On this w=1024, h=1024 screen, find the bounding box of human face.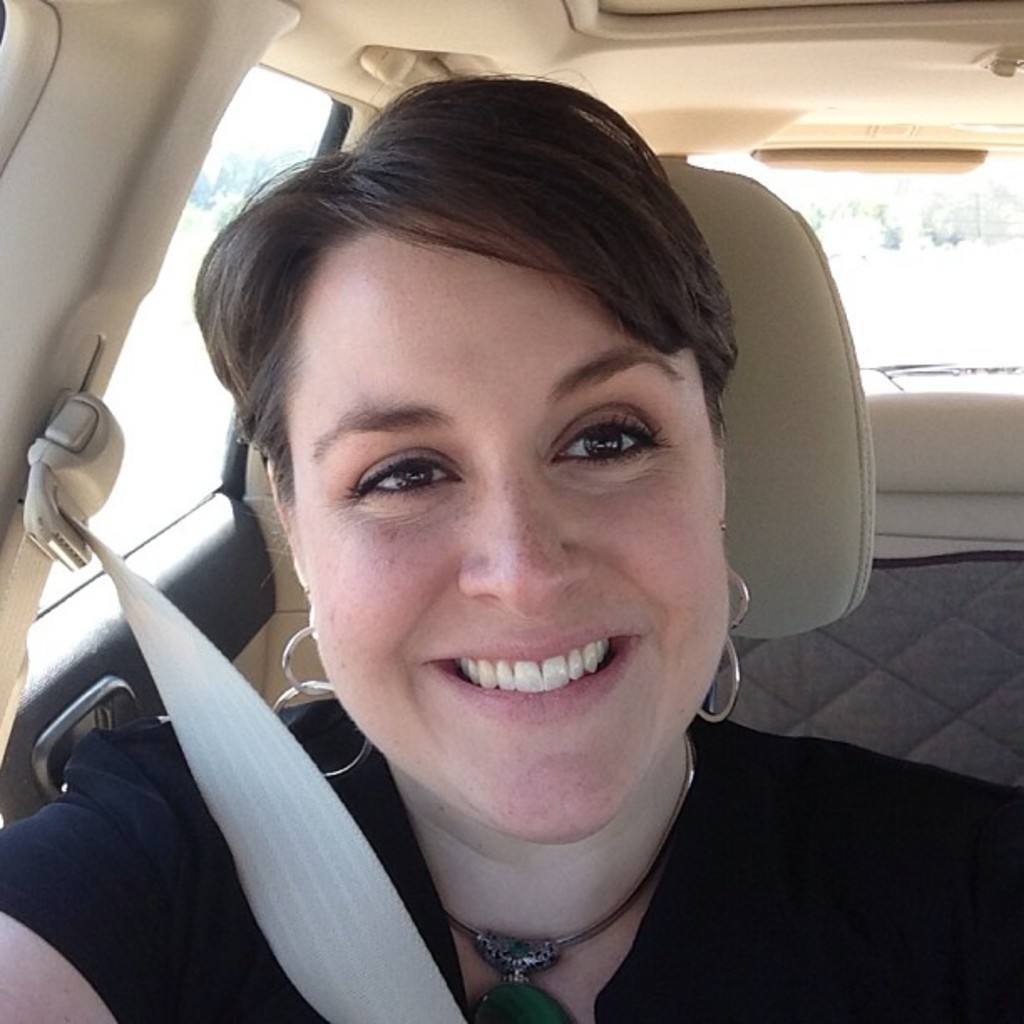
Bounding box: Rect(269, 206, 733, 850).
